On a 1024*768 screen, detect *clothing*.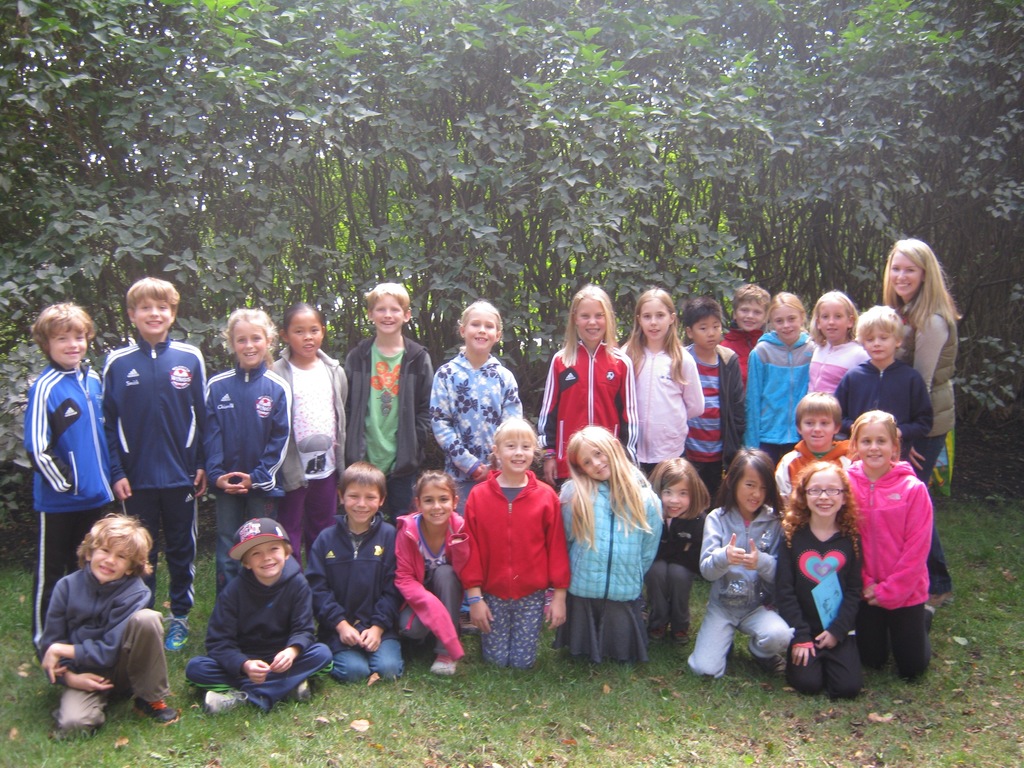
region(684, 502, 793, 688).
